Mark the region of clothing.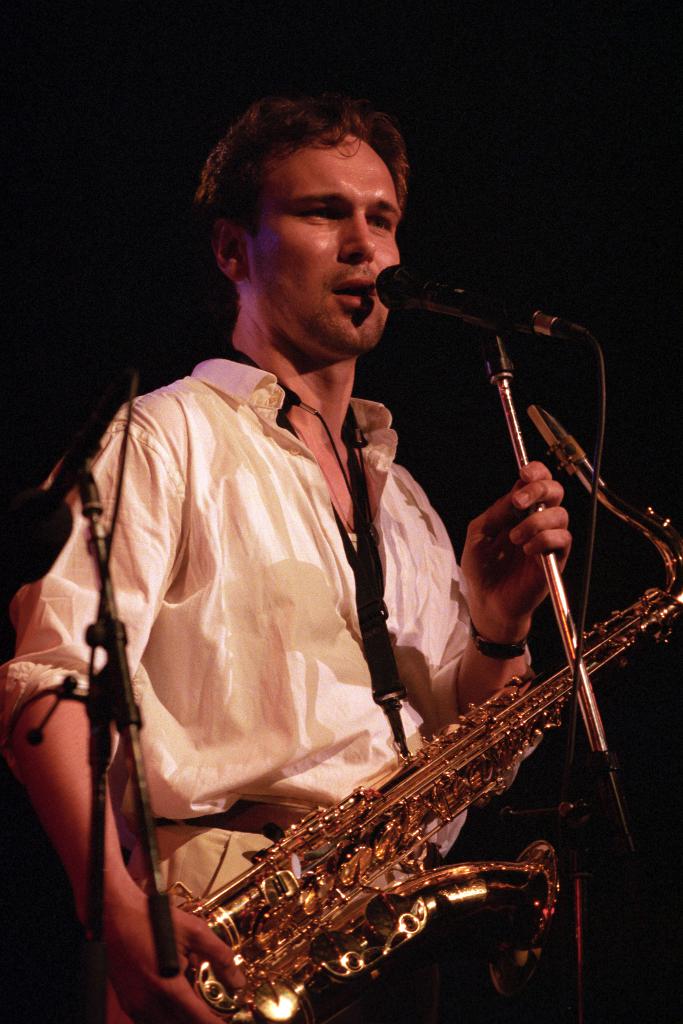
Region: x1=0, y1=368, x2=496, y2=845.
